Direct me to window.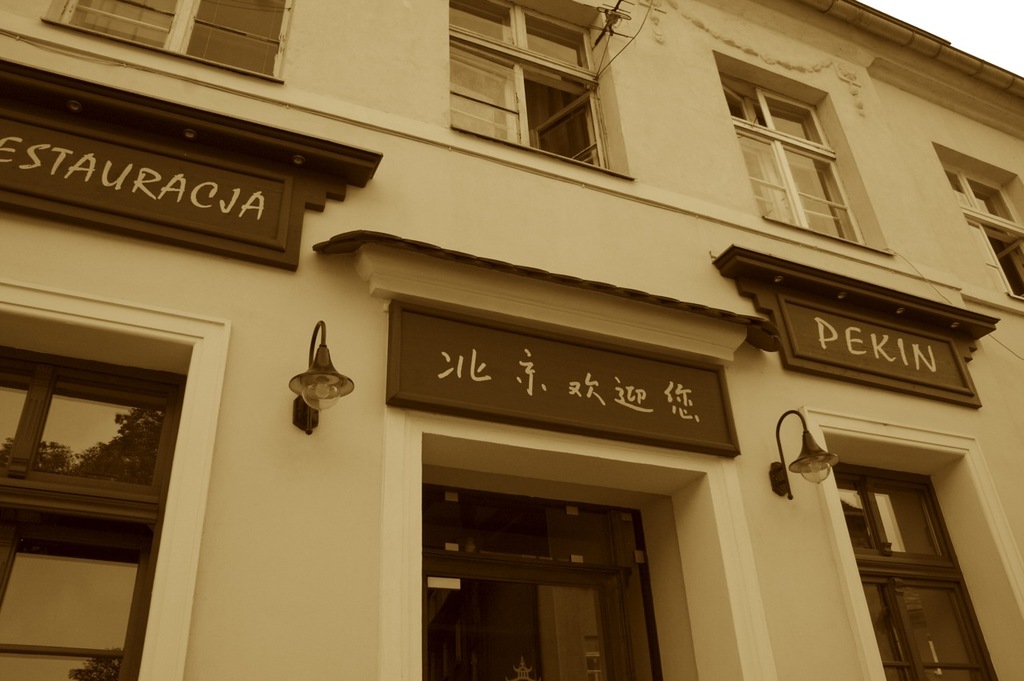
Direction: rect(803, 409, 1023, 680).
